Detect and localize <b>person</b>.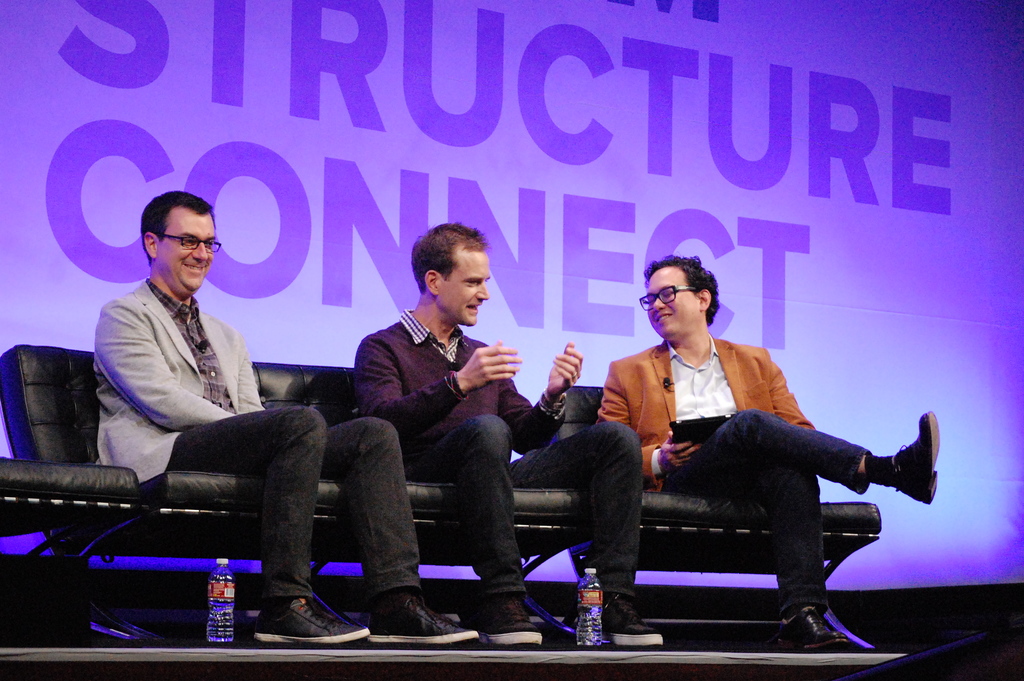
Localized at locate(93, 188, 479, 645).
